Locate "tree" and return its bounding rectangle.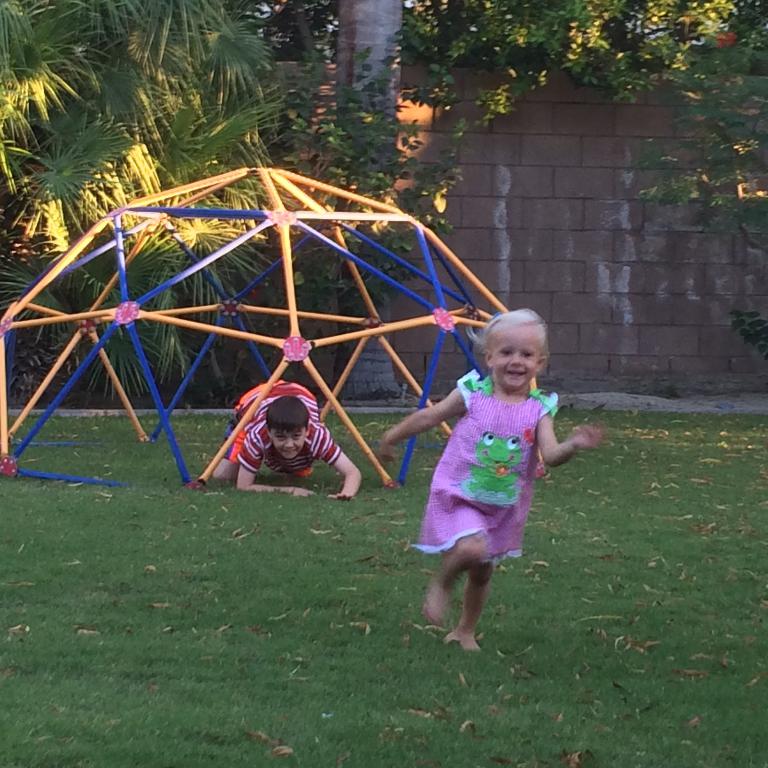
pyautogui.locateOnScreen(228, 22, 477, 305).
